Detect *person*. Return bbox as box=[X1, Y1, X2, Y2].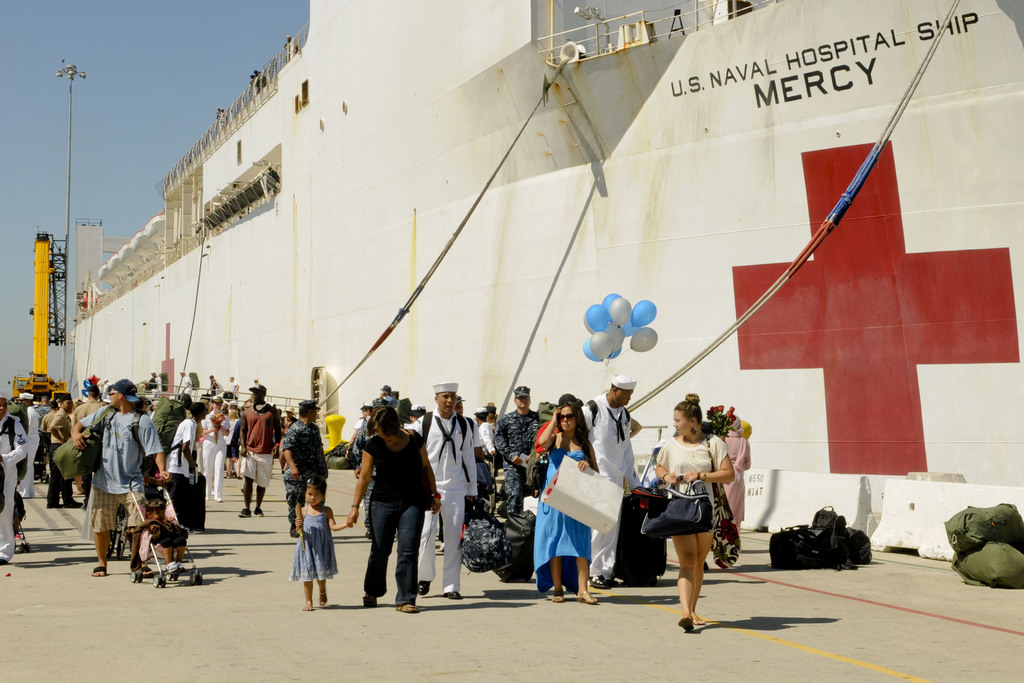
box=[282, 395, 329, 538].
